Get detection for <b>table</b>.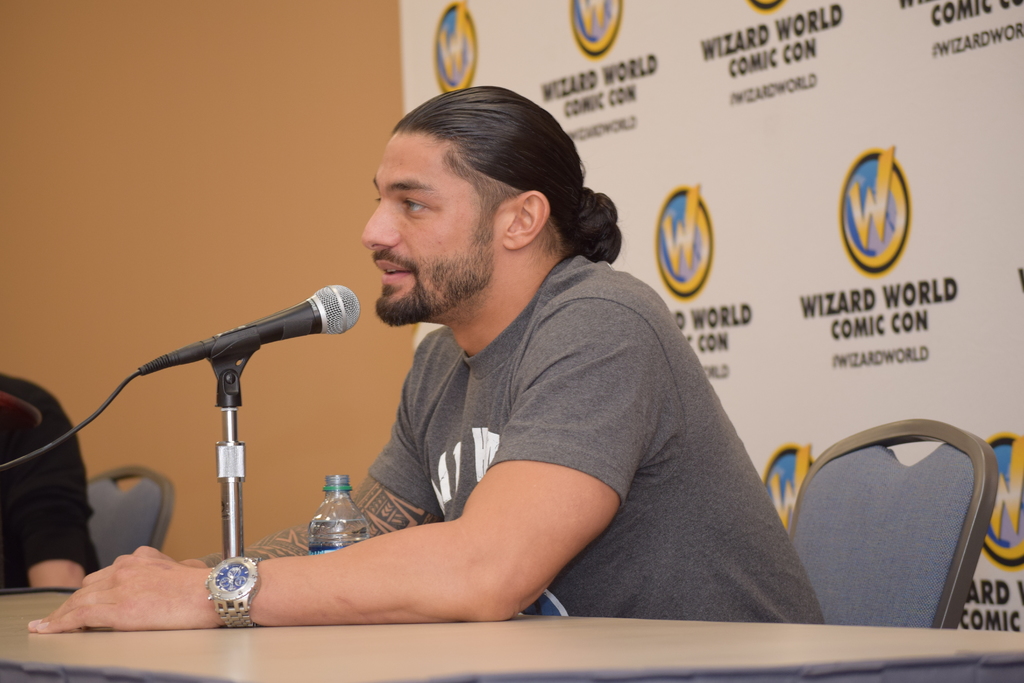
Detection: pyautogui.locateOnScreen(0, 584, 1023, 682).
